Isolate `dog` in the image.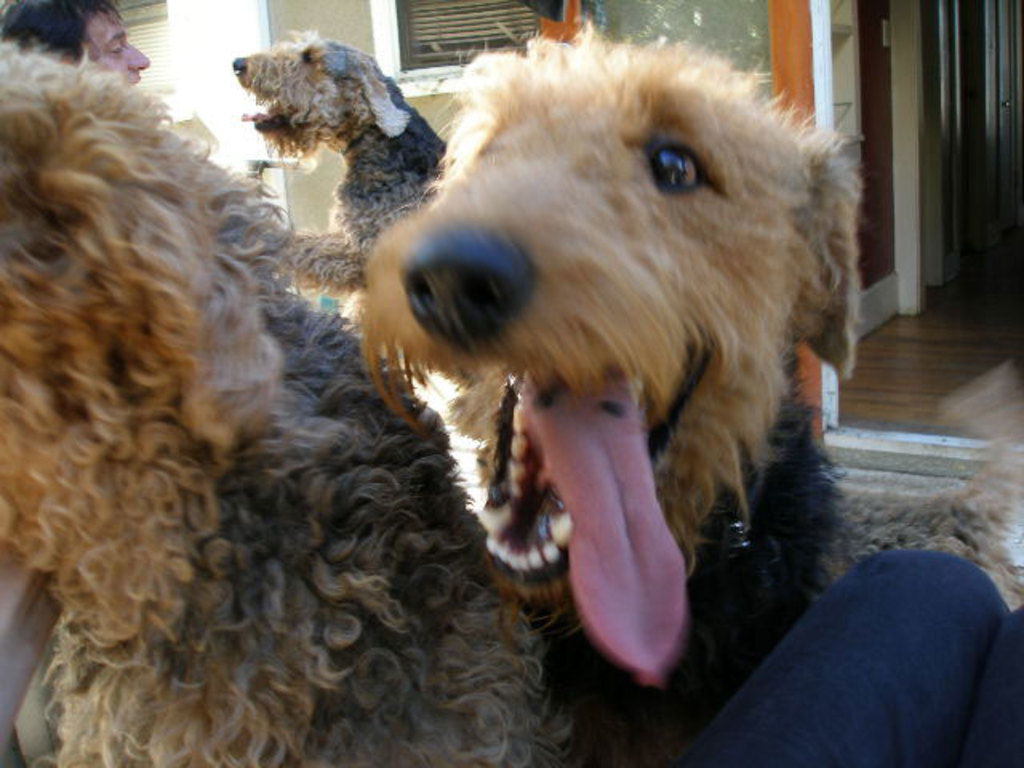
Isolated region: l=354, t=21, r=864, b=766.
